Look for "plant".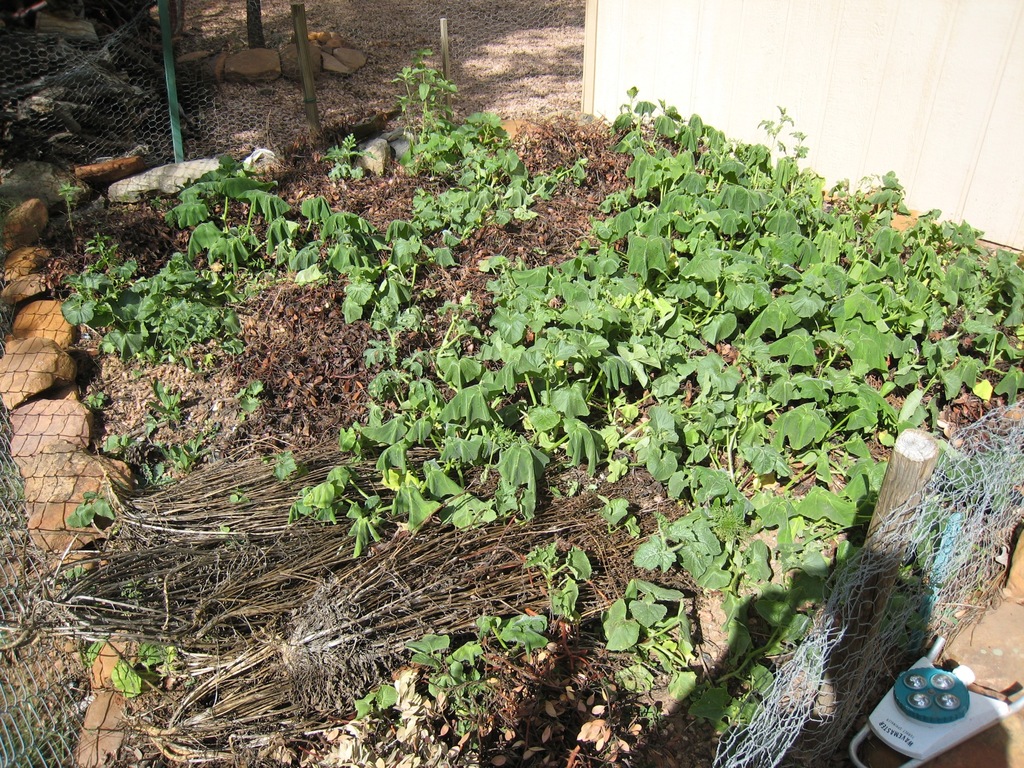
Found: bbox=(355, 675, 395, 721).
